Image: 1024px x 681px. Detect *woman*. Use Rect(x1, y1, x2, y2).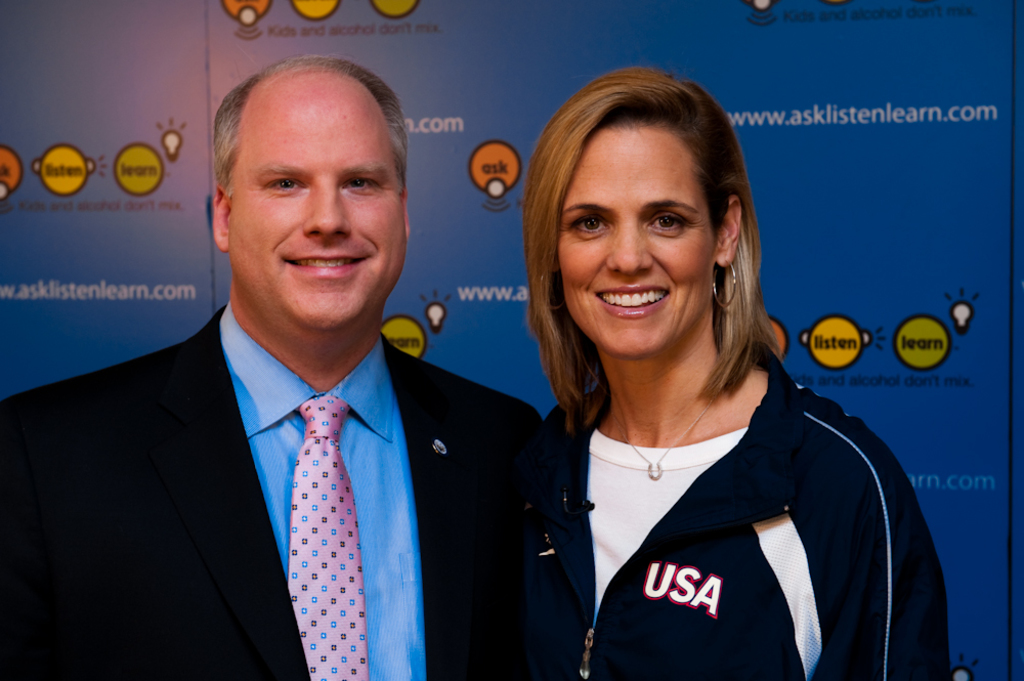
Rect(472, 88, 924, 680).
